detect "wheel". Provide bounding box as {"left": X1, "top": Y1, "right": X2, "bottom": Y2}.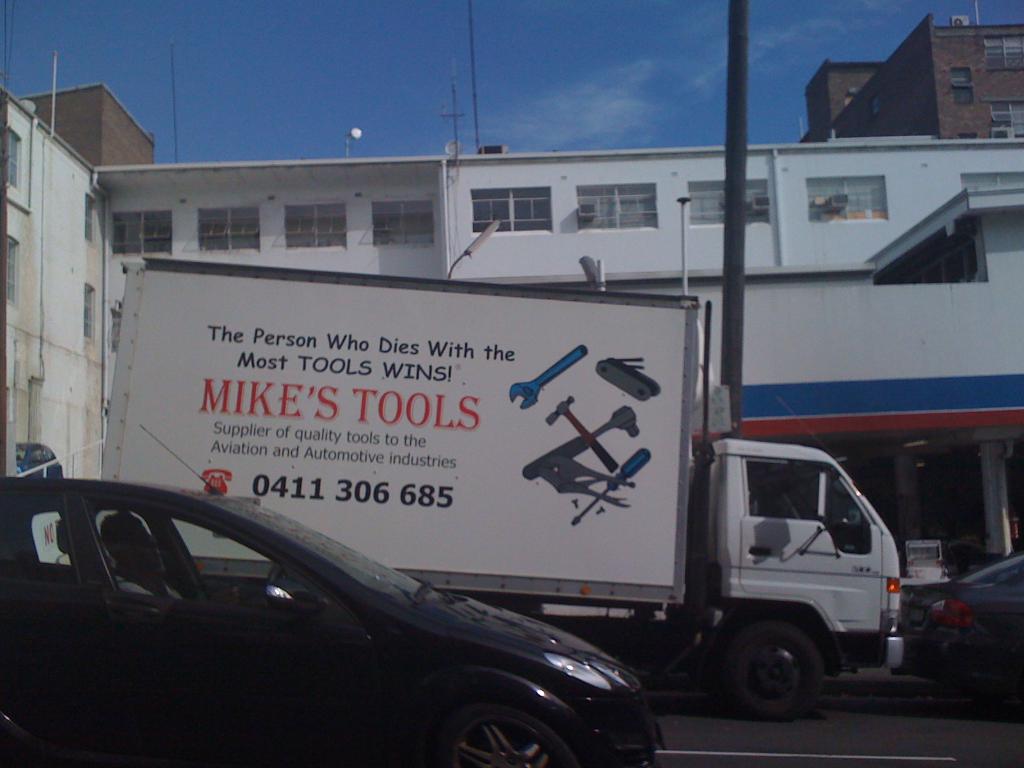
{"left": 428, "top": 708, "right": 580, "bottom": 767}.
